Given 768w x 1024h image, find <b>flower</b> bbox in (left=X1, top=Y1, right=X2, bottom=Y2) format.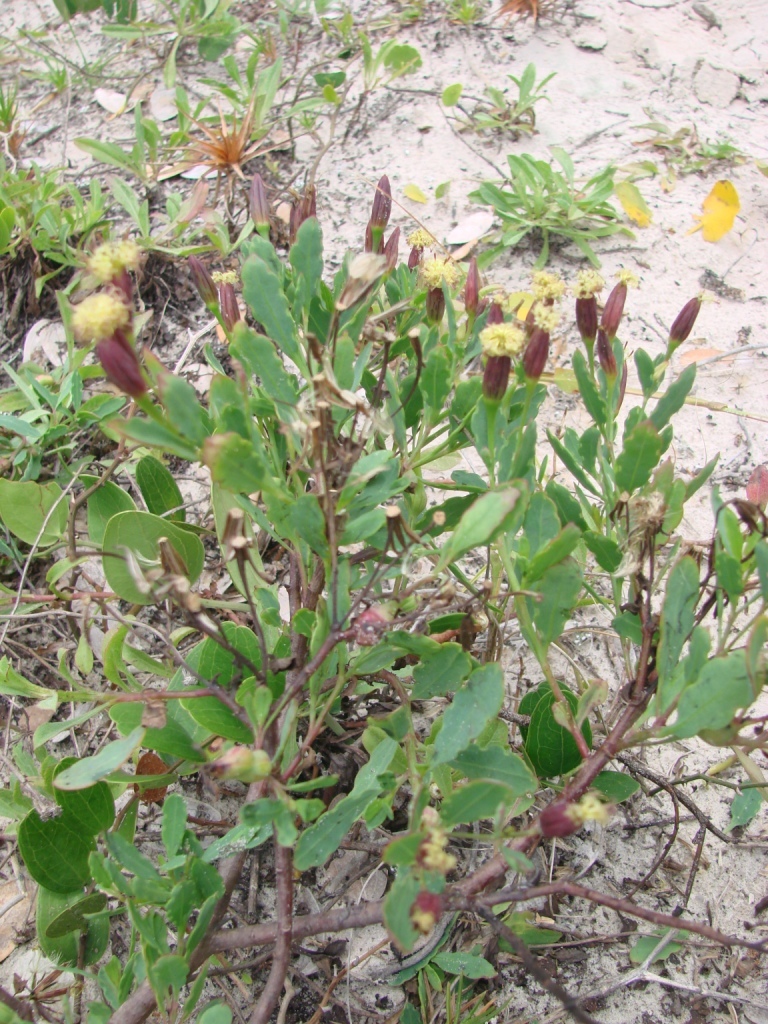
(left=596, top=274, right=639, bottom=344).
